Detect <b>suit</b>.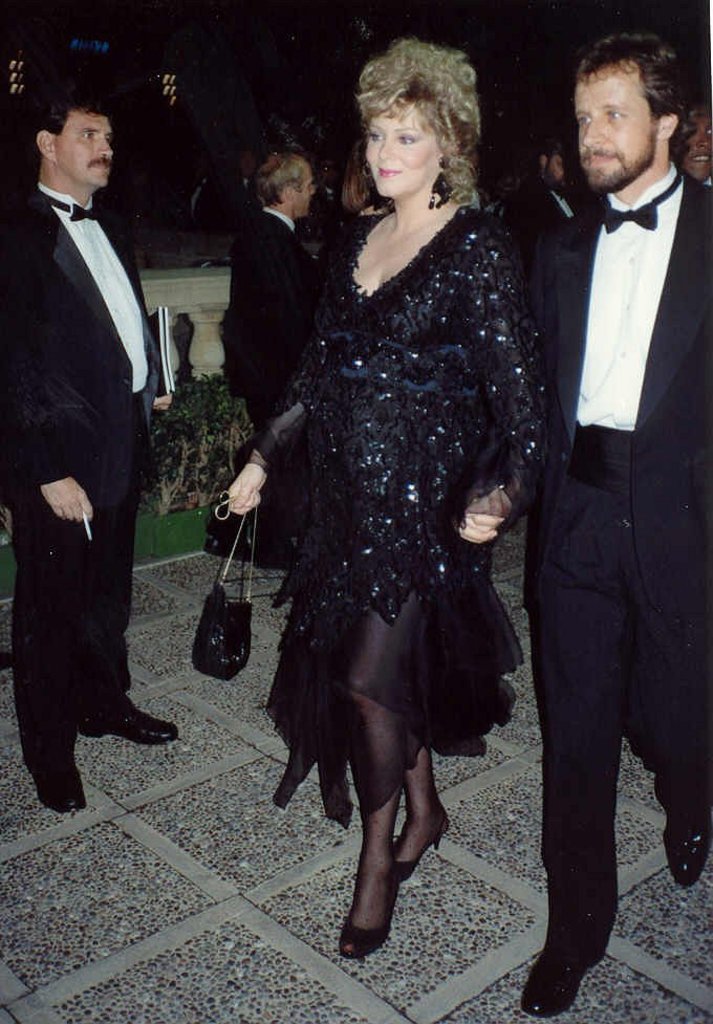
Detected at l=13, t=90, r=182, b=800.
